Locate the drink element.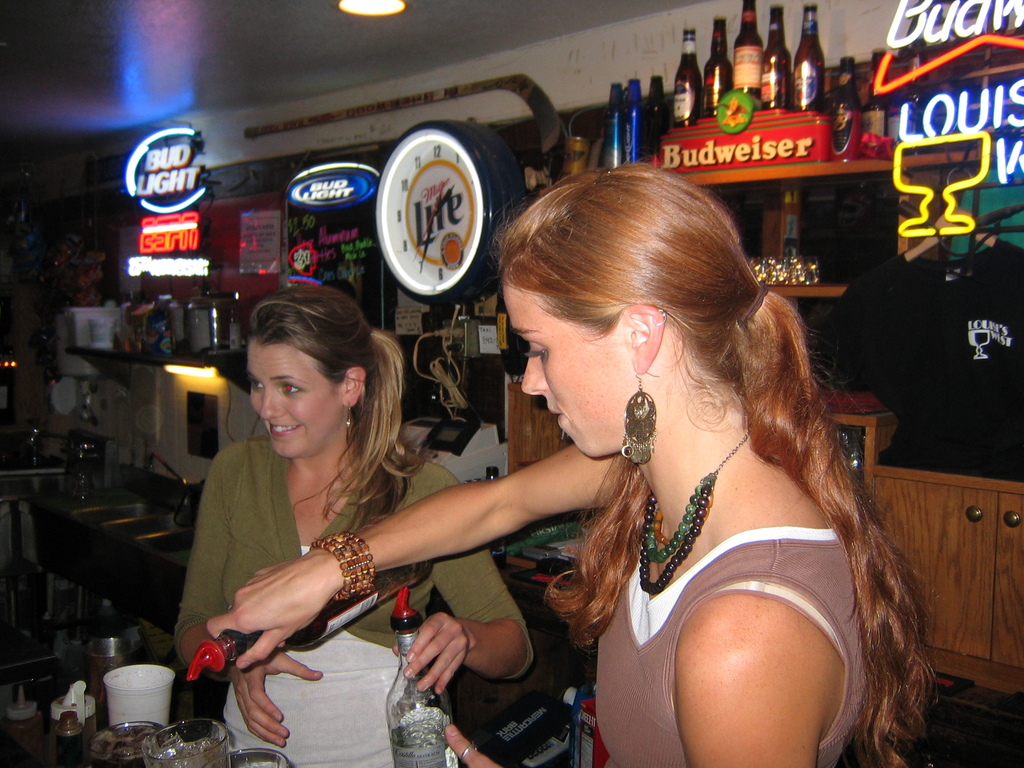
Element bbox: 835:59:858:163.
